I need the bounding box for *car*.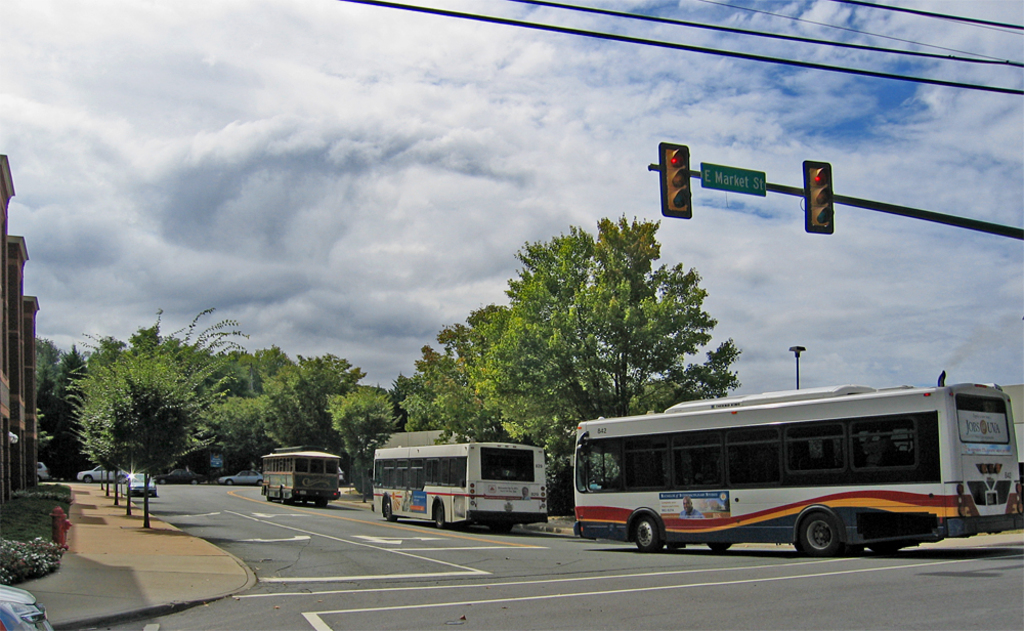
Here it is: 122 471 158 500.
